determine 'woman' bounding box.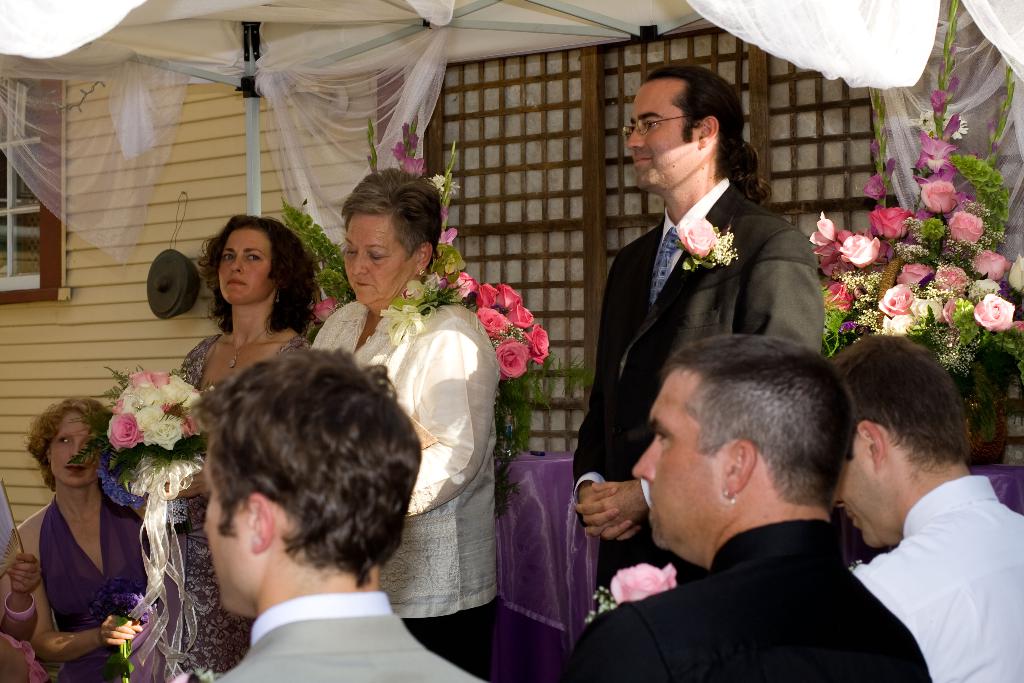
Determined: left=133, top=213, right=321, bottom=682.
